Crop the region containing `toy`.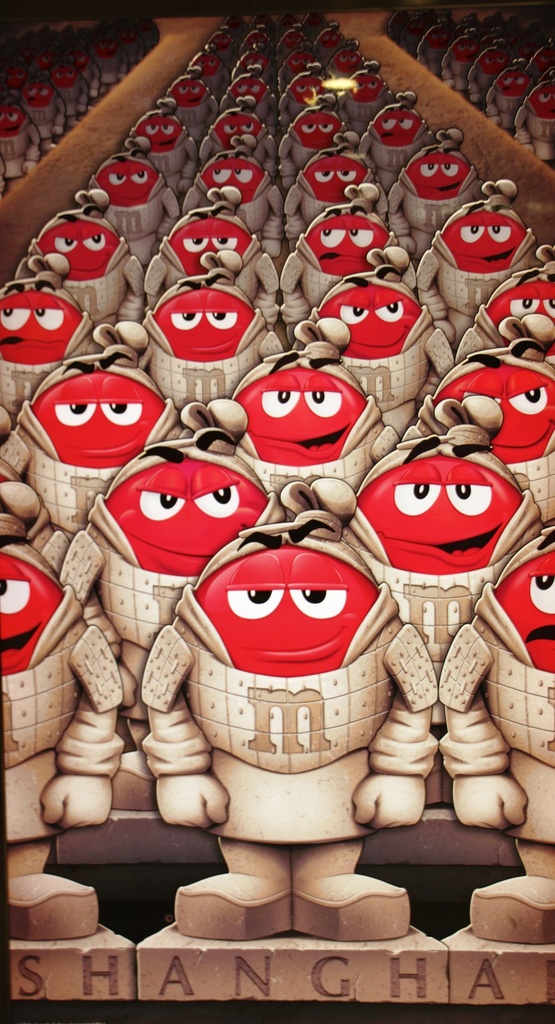
Crop region: 438,521,554,946.
